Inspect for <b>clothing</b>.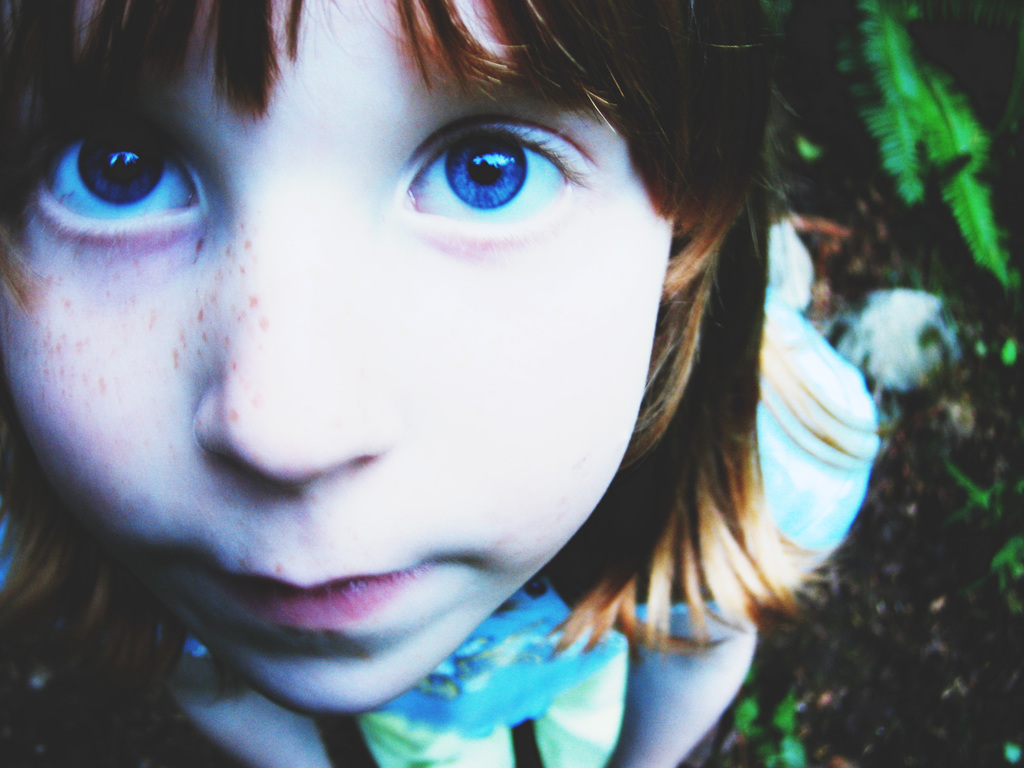
Inspection: [x1=13, y1=230, x2=876, y2=765].
